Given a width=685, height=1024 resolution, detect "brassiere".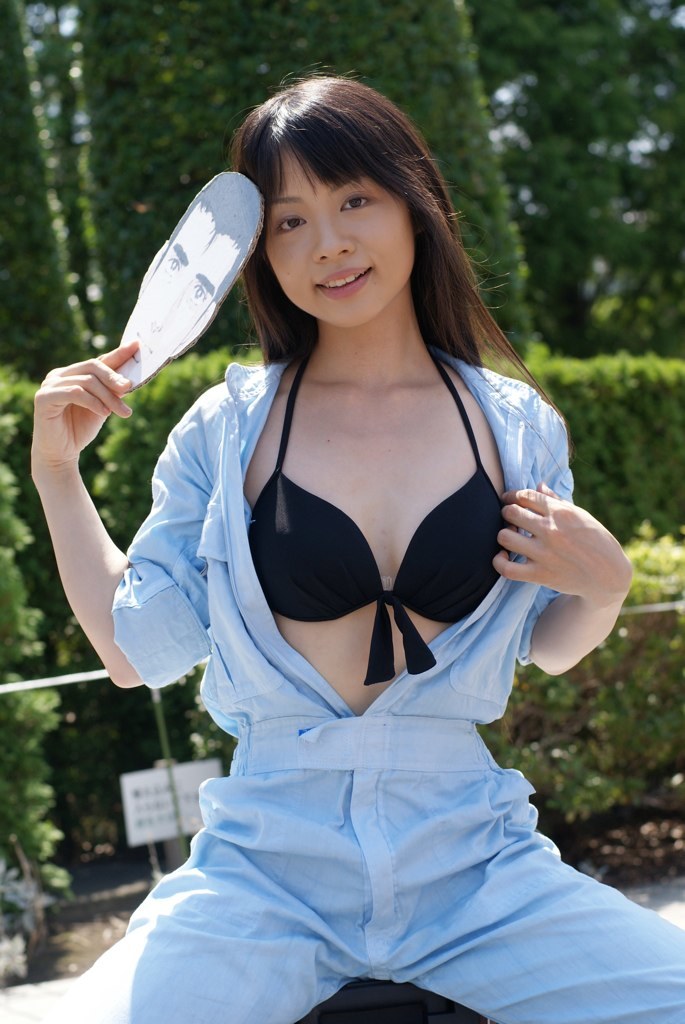
x1=216, y1=297, x2=530, y2=702.
